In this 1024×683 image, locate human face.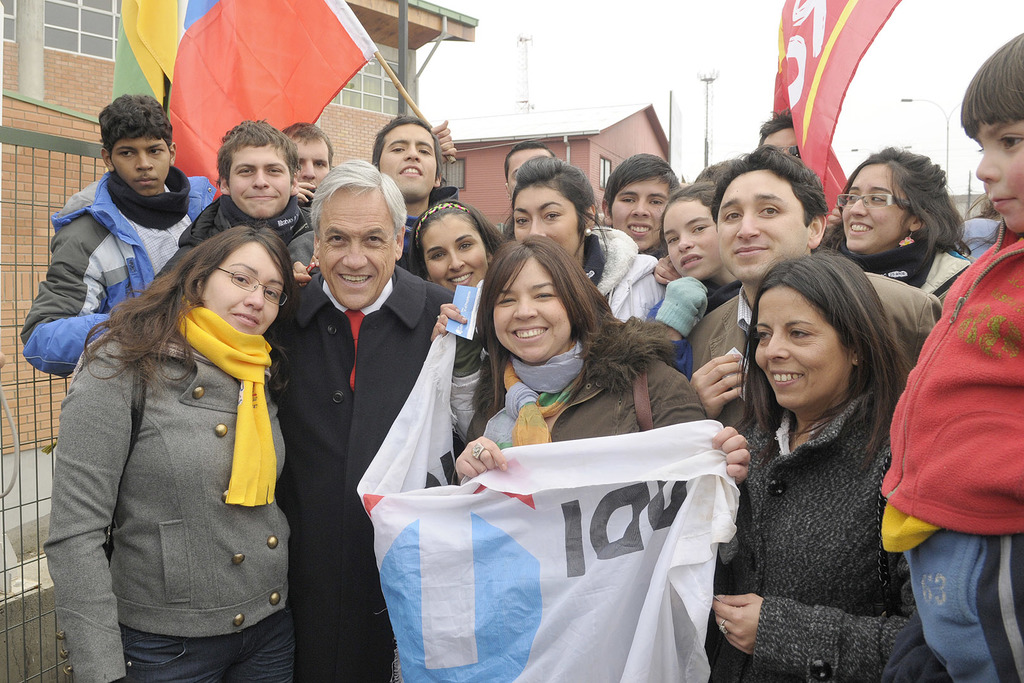
Bounding box: 609,177,671,251.
